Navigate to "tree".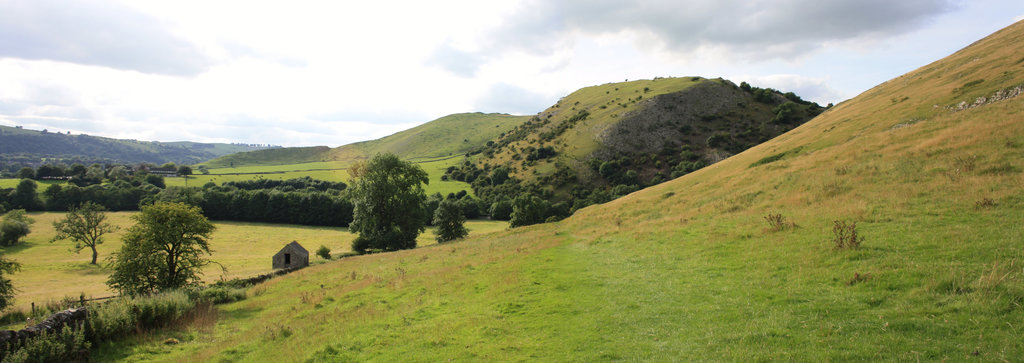
Navigation target: l=103, t=205, r=224, b=300.
